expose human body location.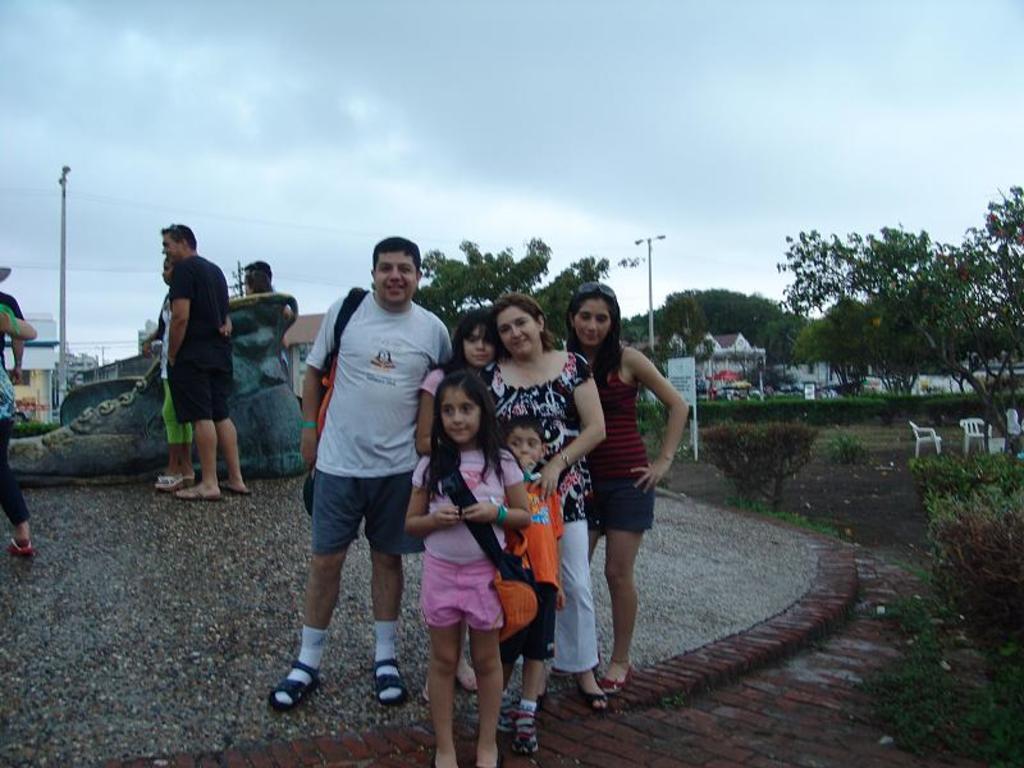
Exposed at x1=175, y1=225, x2=266, y2=502.
